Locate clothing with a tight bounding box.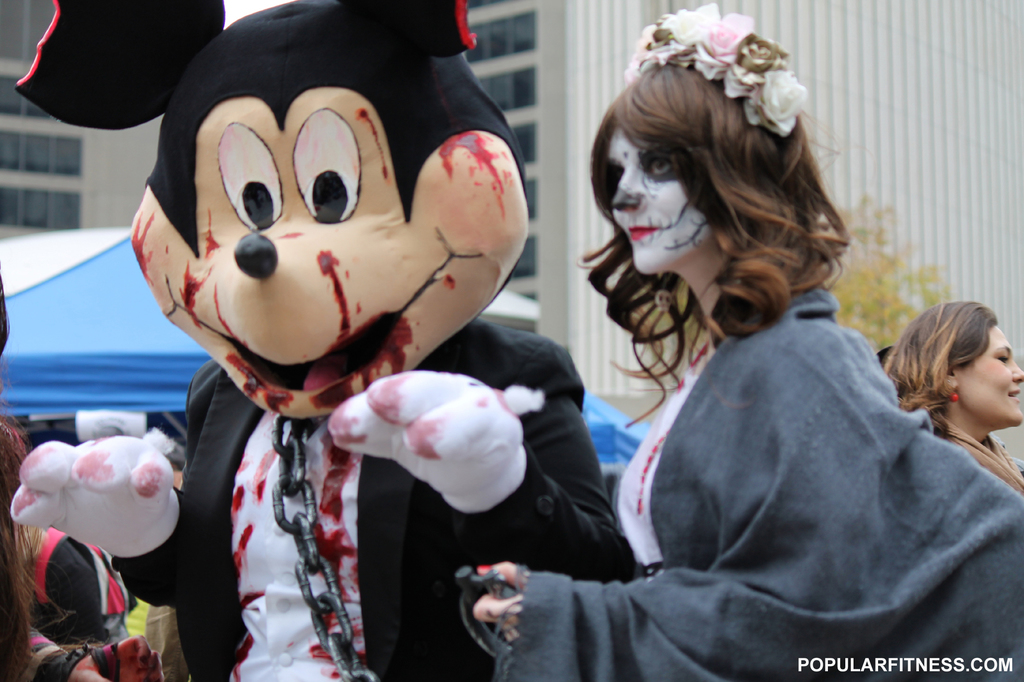
x1=8, y1=310, x2=680, y2=681.
